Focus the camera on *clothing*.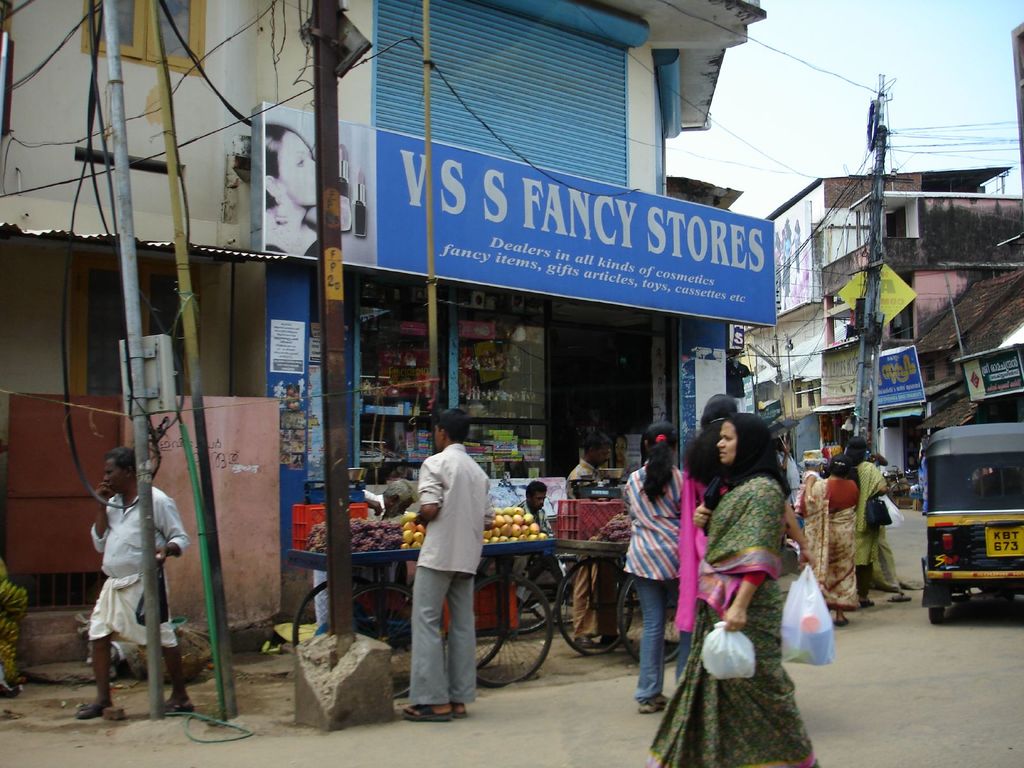
Focus region: x1=871 y1=519 x2=909 y2=585.
